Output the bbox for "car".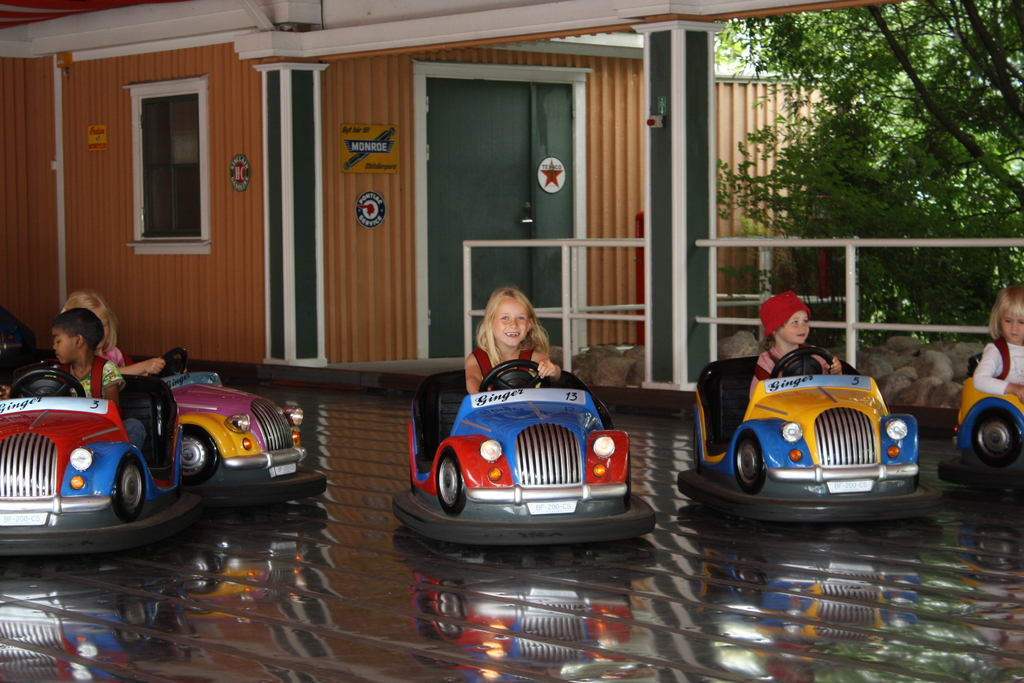
934,352,1023,486.
